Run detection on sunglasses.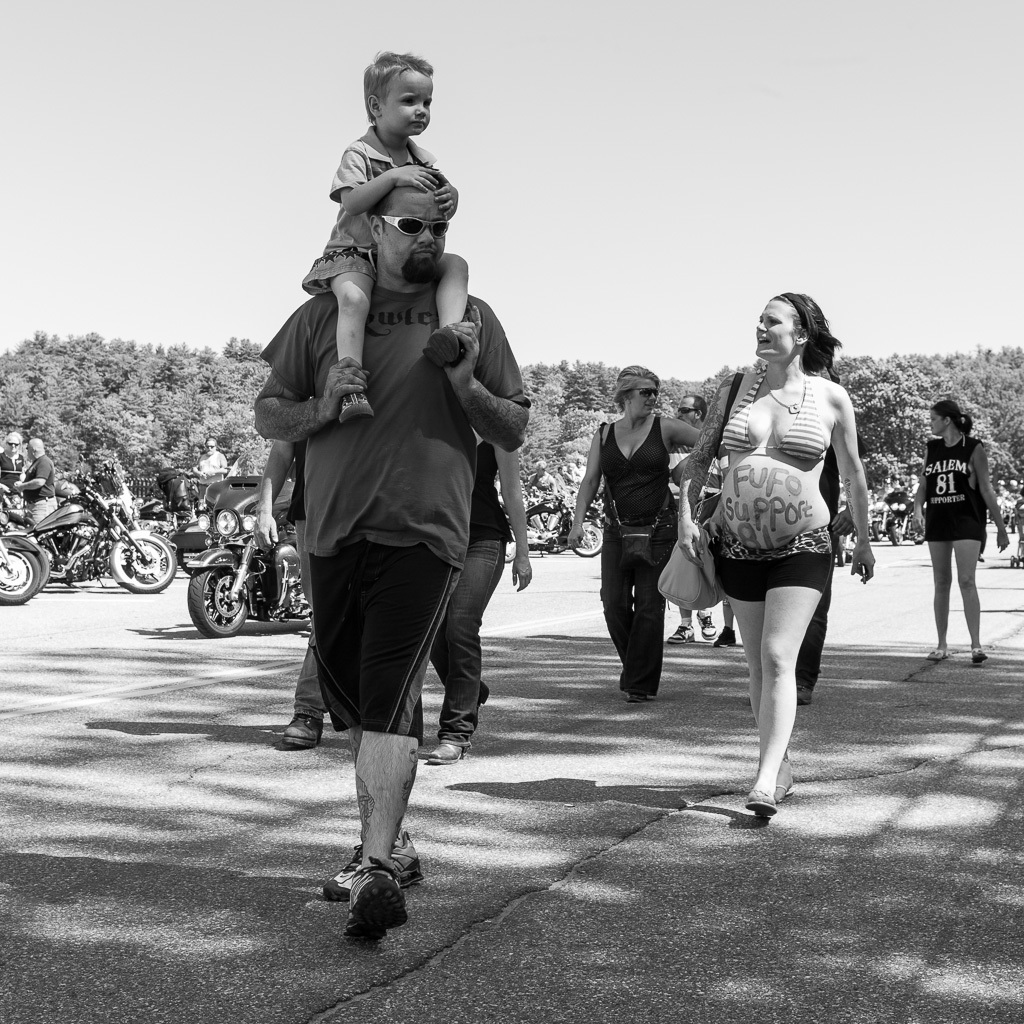
Result: 678:407:697:418.
